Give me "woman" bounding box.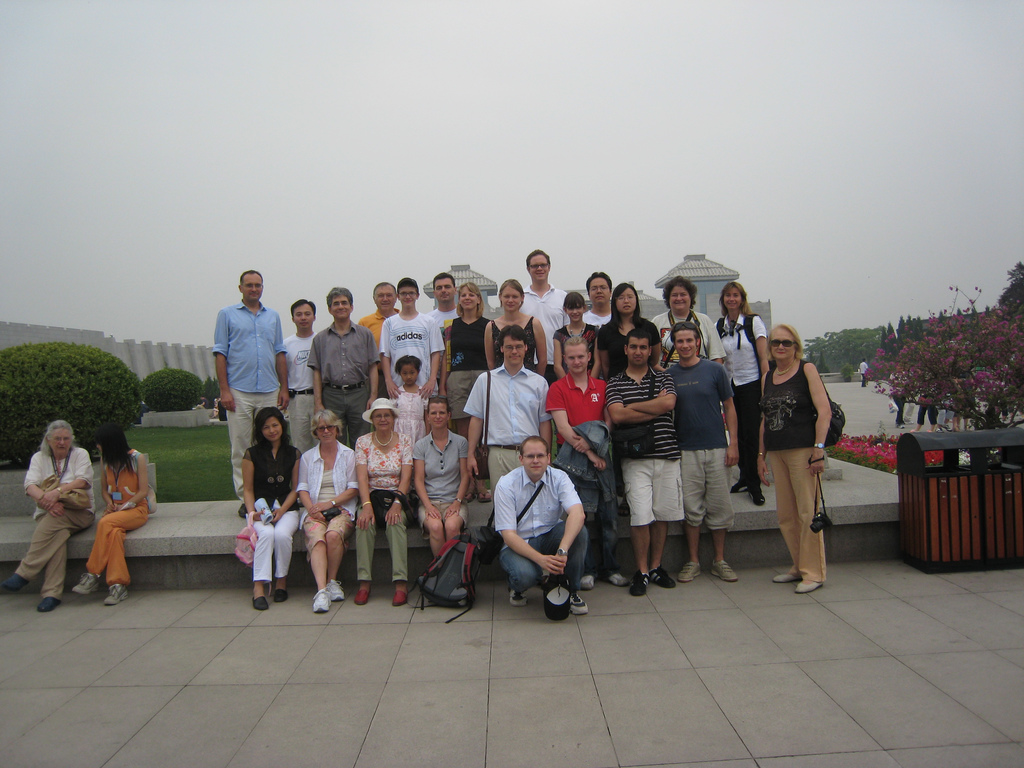
locate(762, 320, 837, 596).
